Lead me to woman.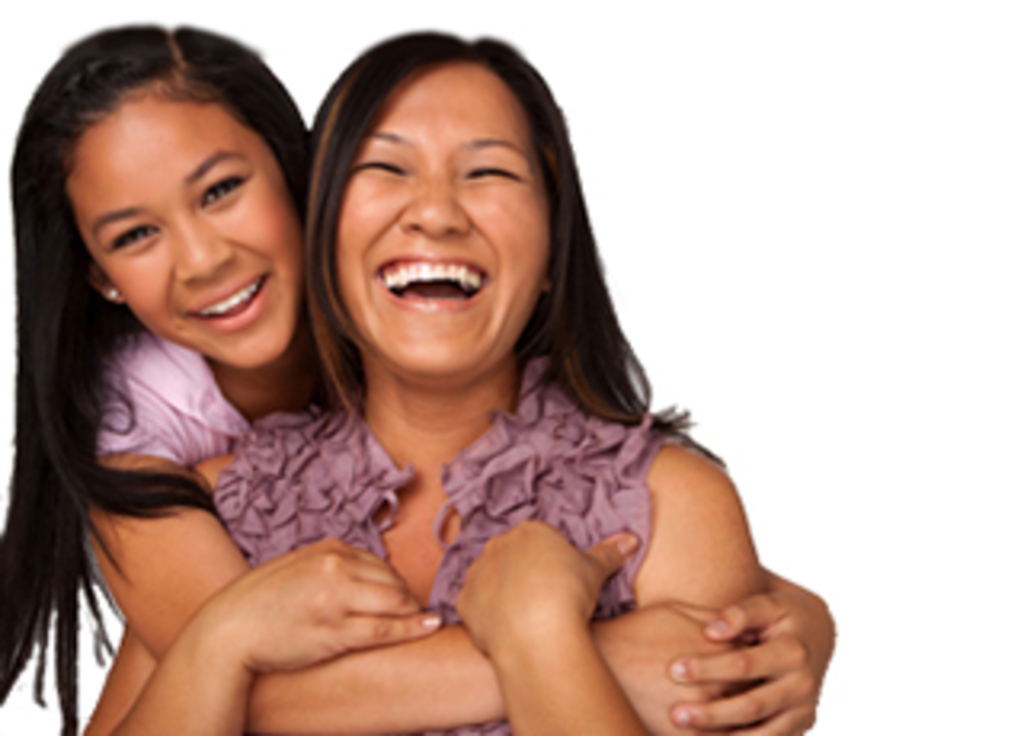
Lead to rect(80, 22, 790, 723).
